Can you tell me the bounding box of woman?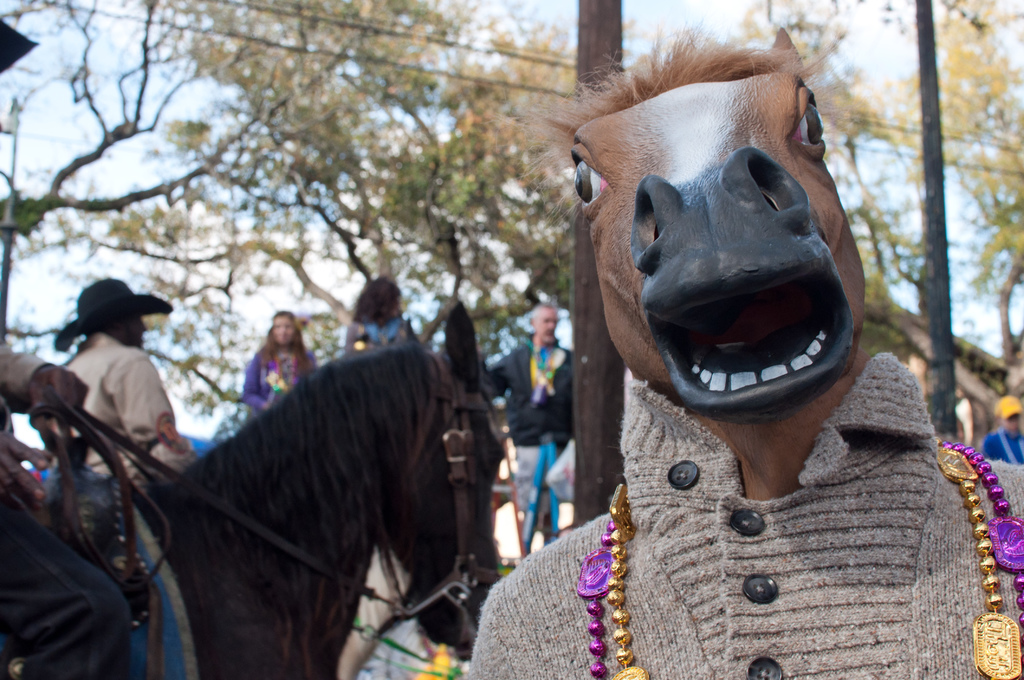
pyautogui.locateOnScreen(240, 309, 322, 424).
